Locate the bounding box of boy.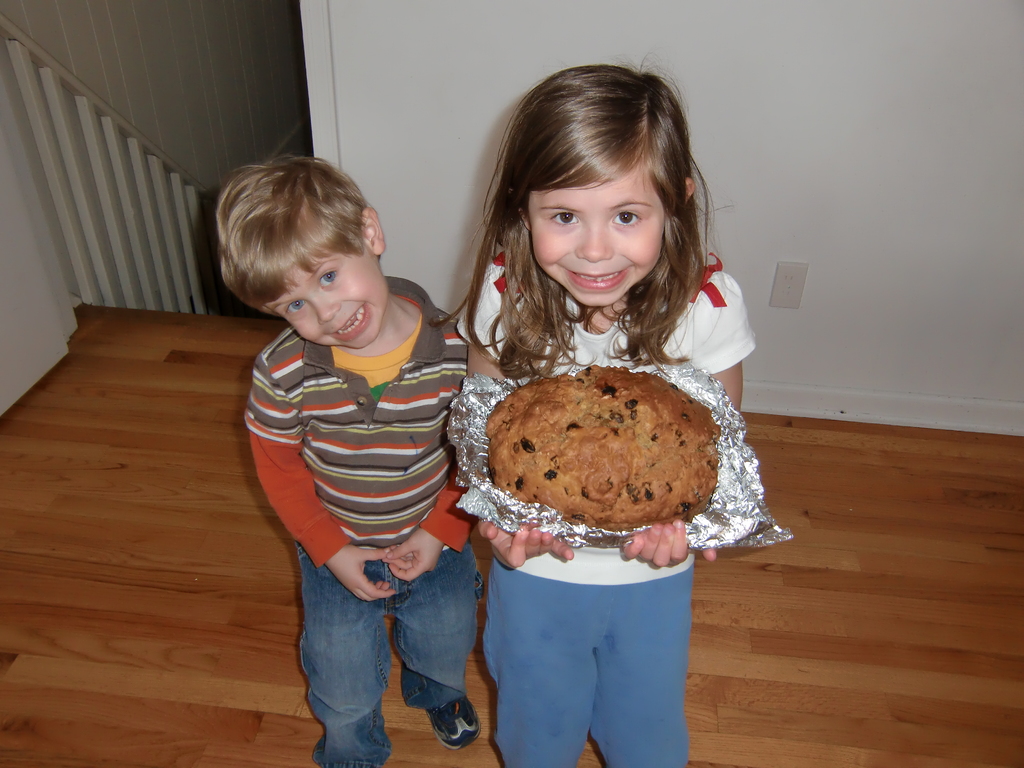
Bounding box: <box>228,211,504,705</box>.
